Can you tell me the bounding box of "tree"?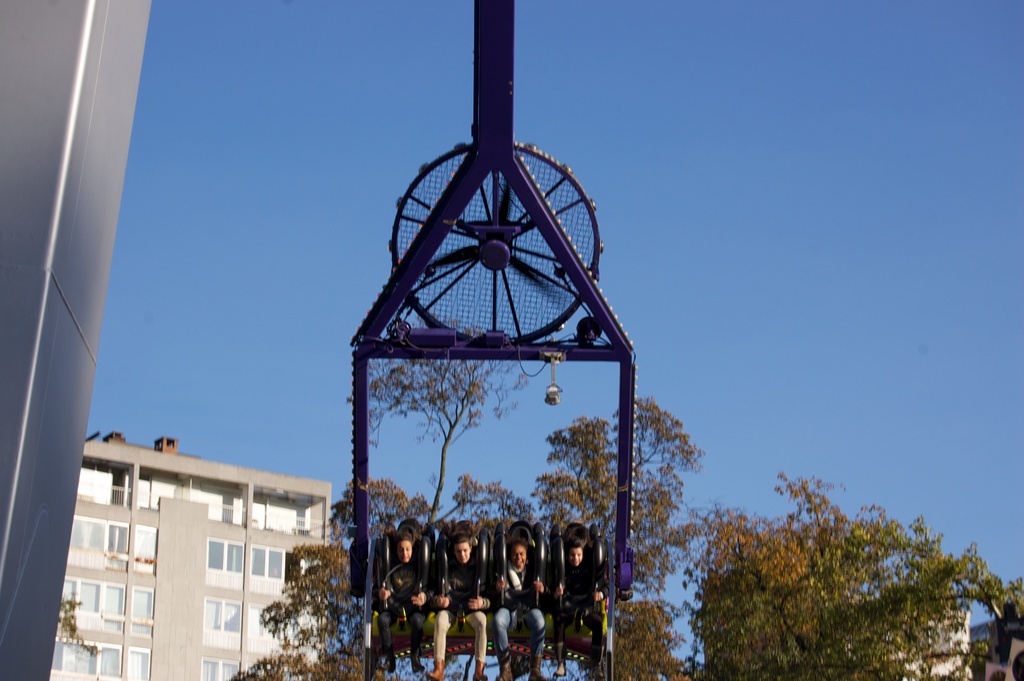
<bbox>502, 382, 742, 680</bbox>.
